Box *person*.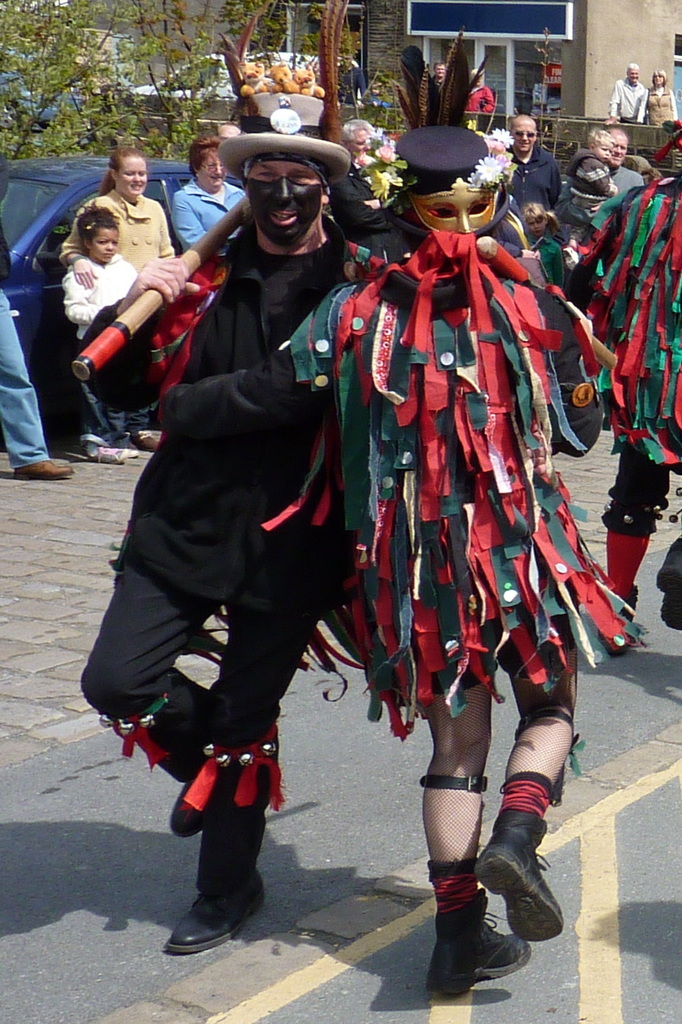
left=646, top=65, right=679, bottom=129.
